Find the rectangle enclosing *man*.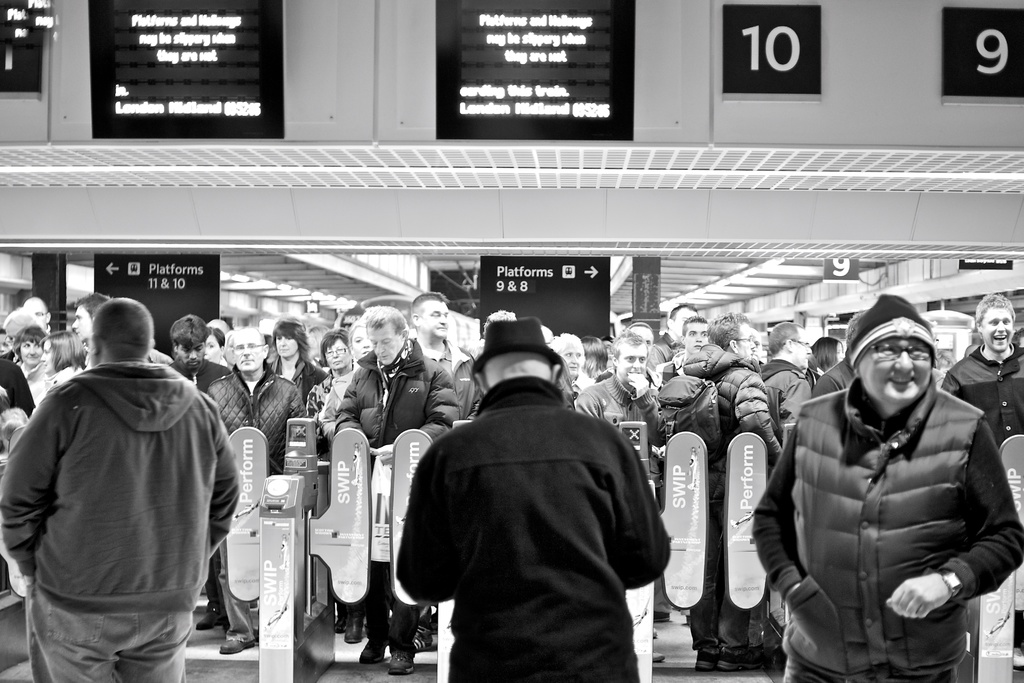
detection(628, 319, 664, 386).
